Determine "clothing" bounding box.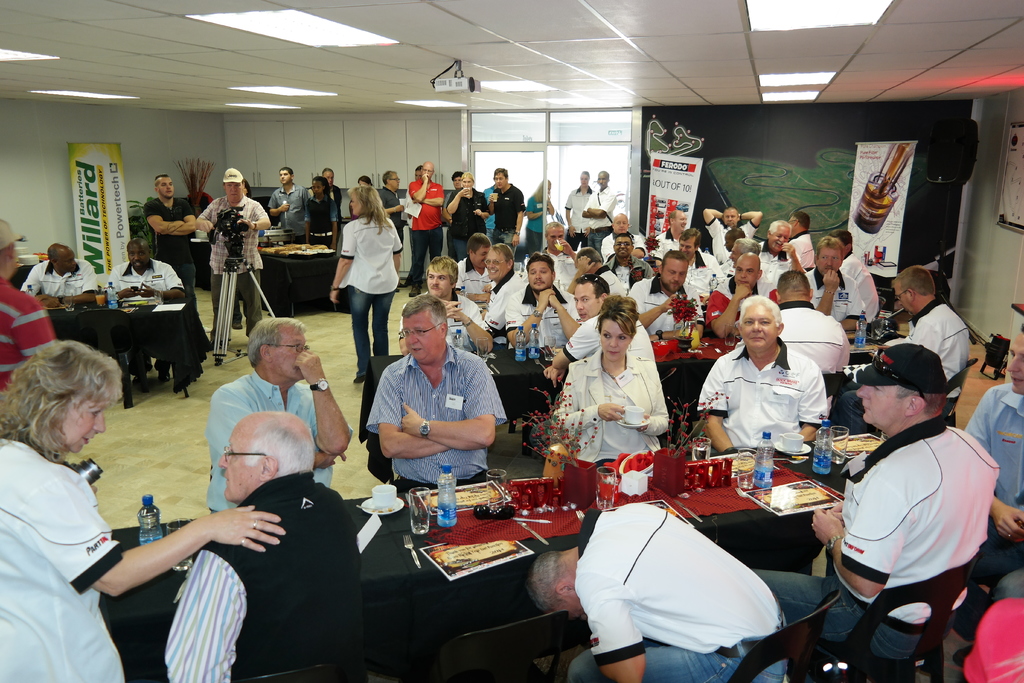
Determined: [0,431,134,682].
